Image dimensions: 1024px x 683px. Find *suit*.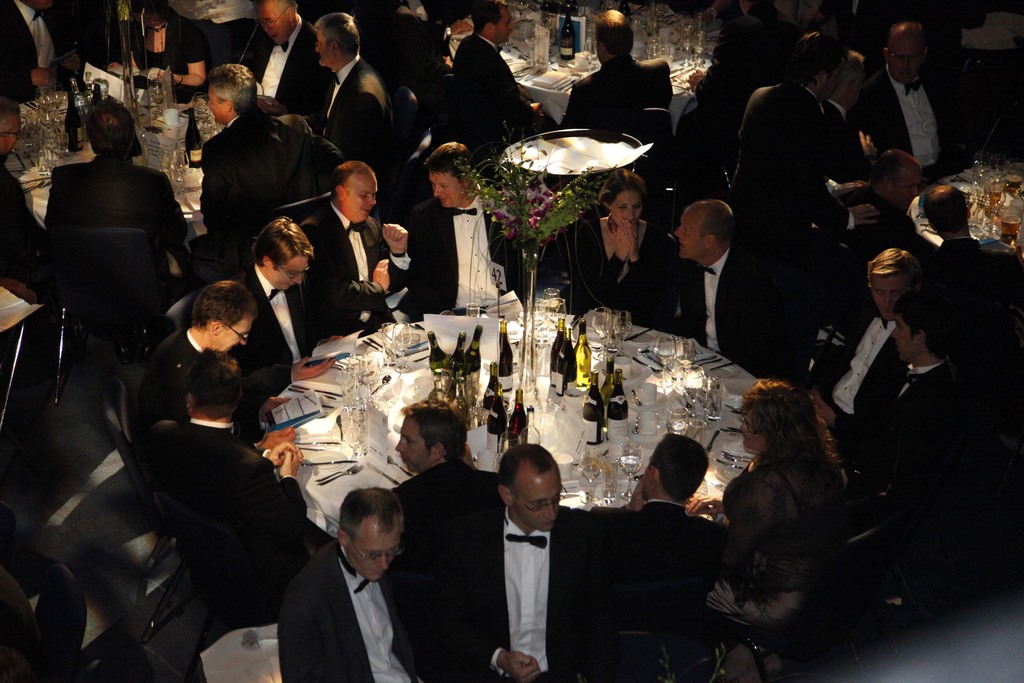
319, 52, 394, 183.
